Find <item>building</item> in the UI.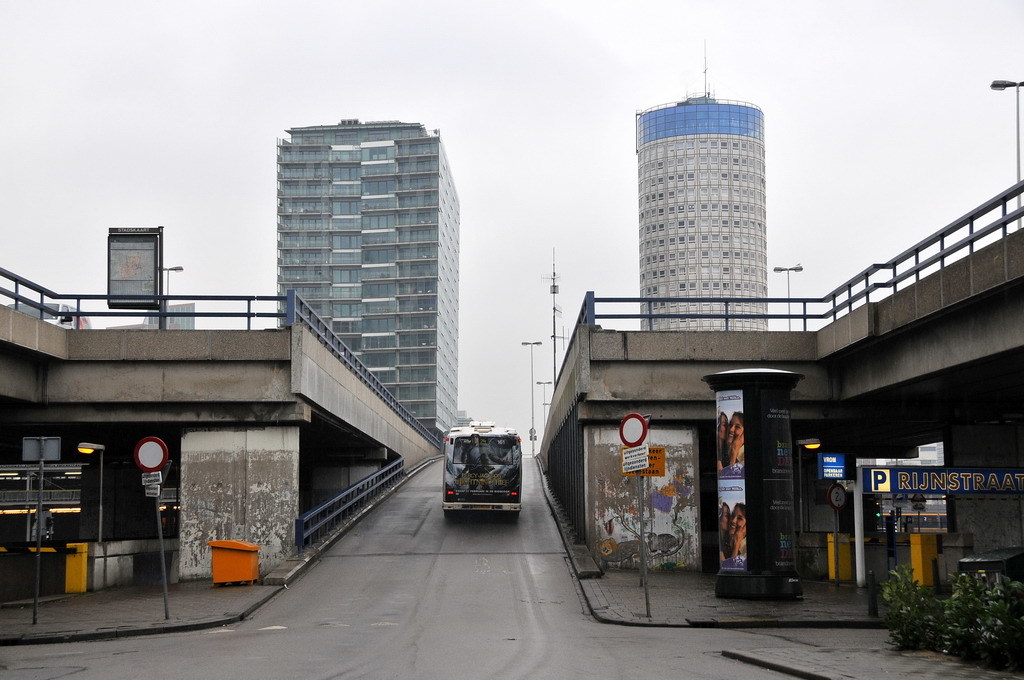
UI element at box=[622, 85, 768, 338].
